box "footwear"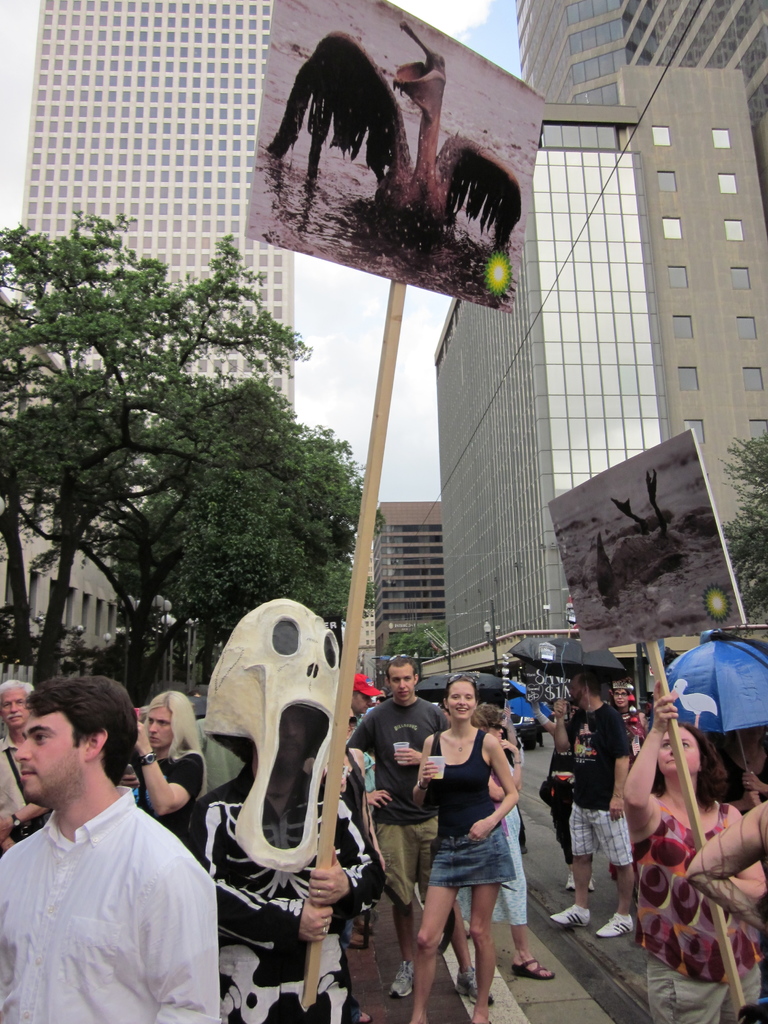
bbox(589, 877, 596, 891)
